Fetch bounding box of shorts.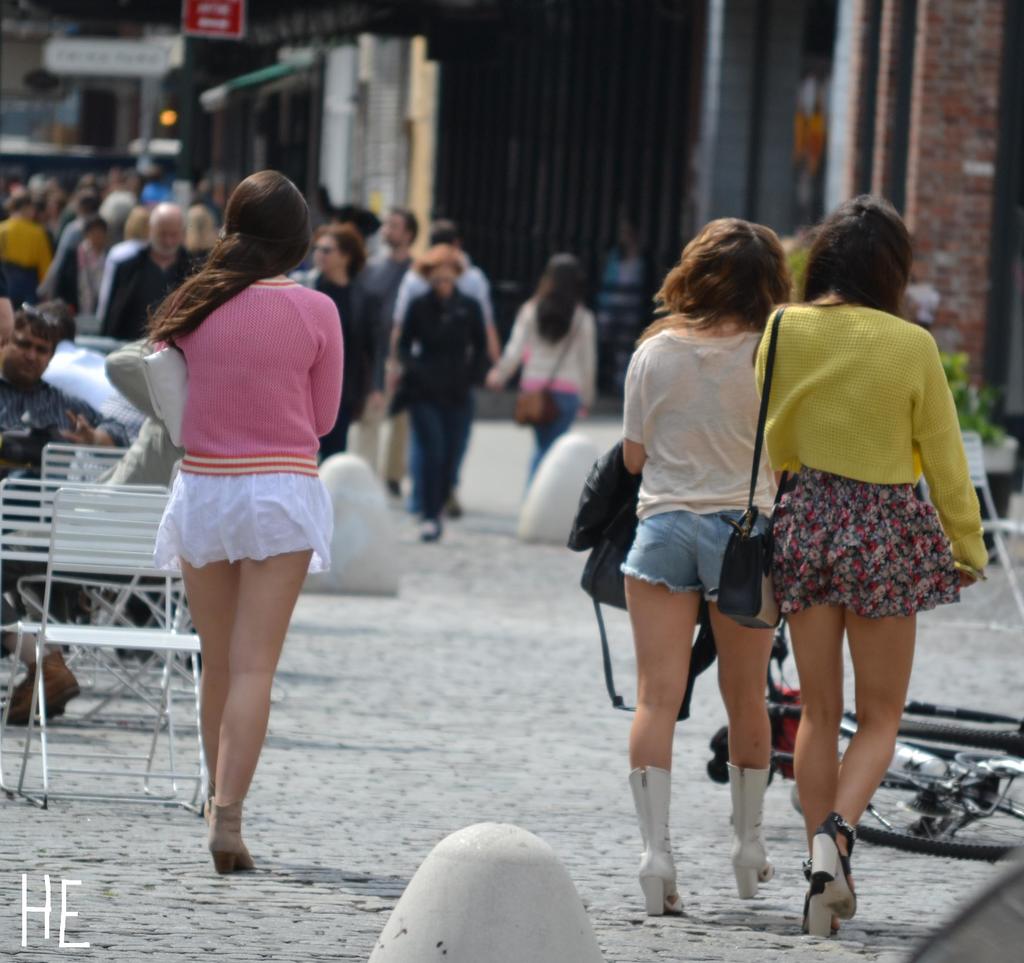
Bbox: 147/478/330/573.
